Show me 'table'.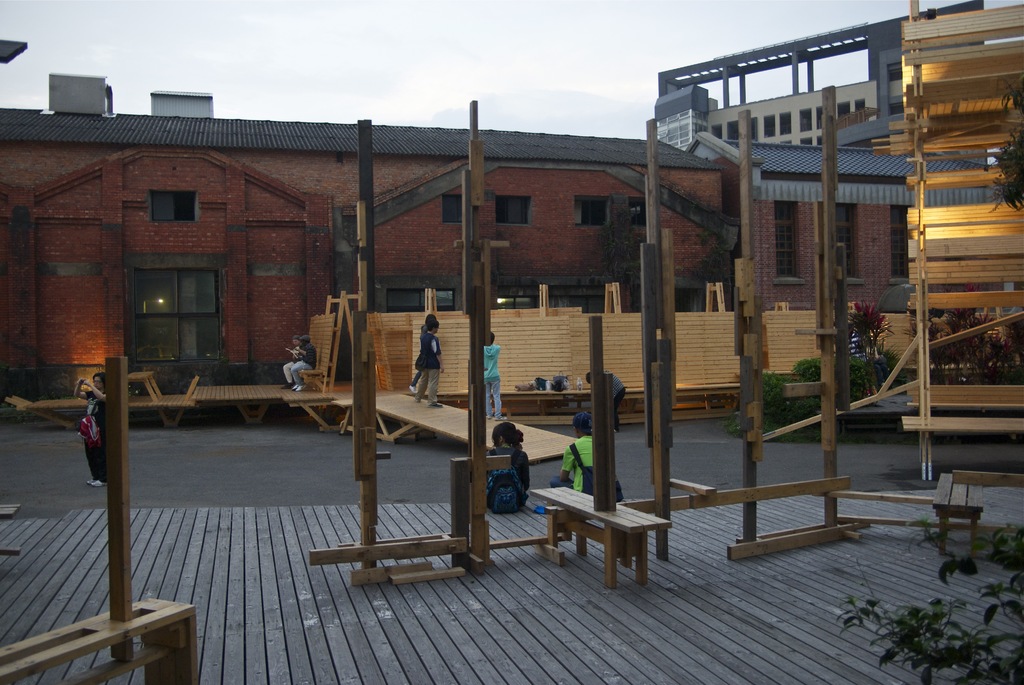
'table' is here: x1=129 y1=369 x2=166 y2=405.
